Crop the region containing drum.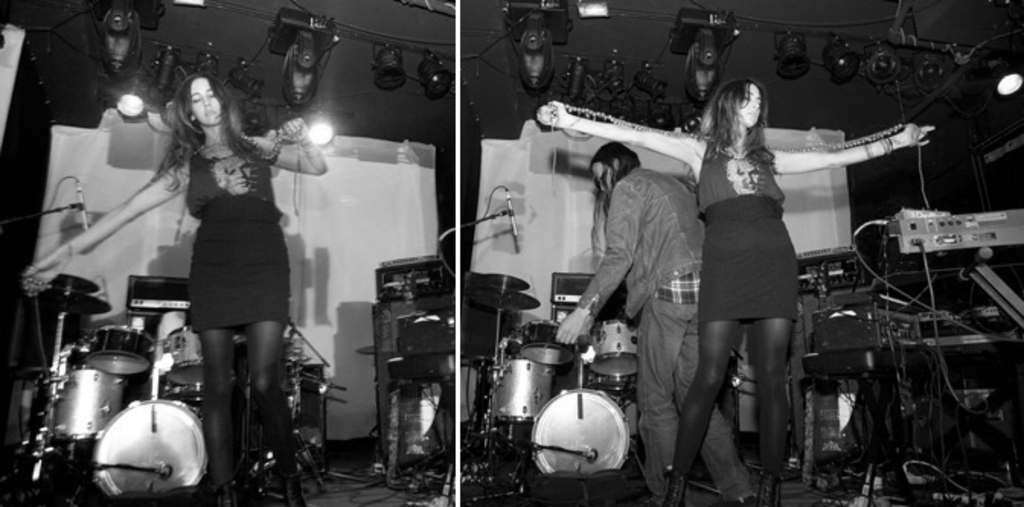
Crop region: 585,320,635,384.
